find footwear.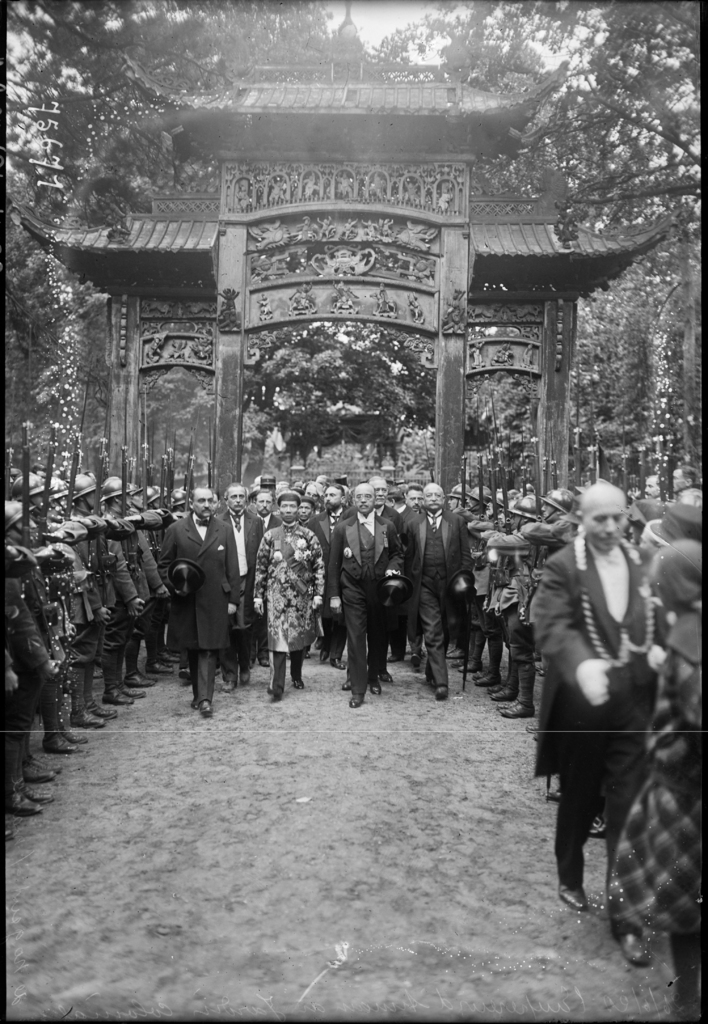
<box>474,678,502,683</box>.
